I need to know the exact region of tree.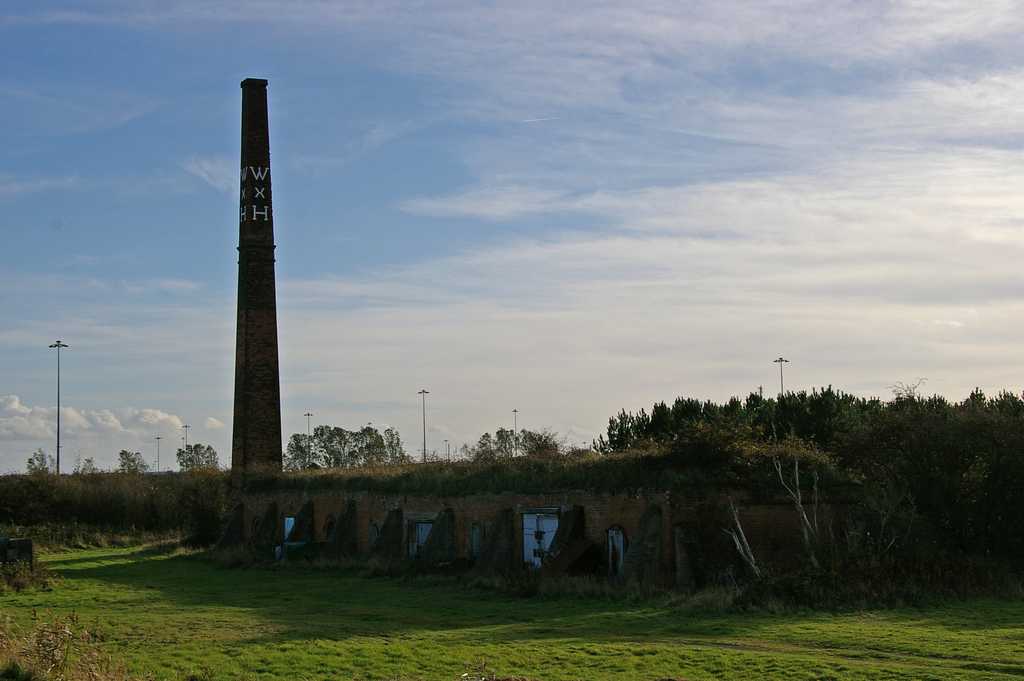
Region: (179, 447, 219, 468).
